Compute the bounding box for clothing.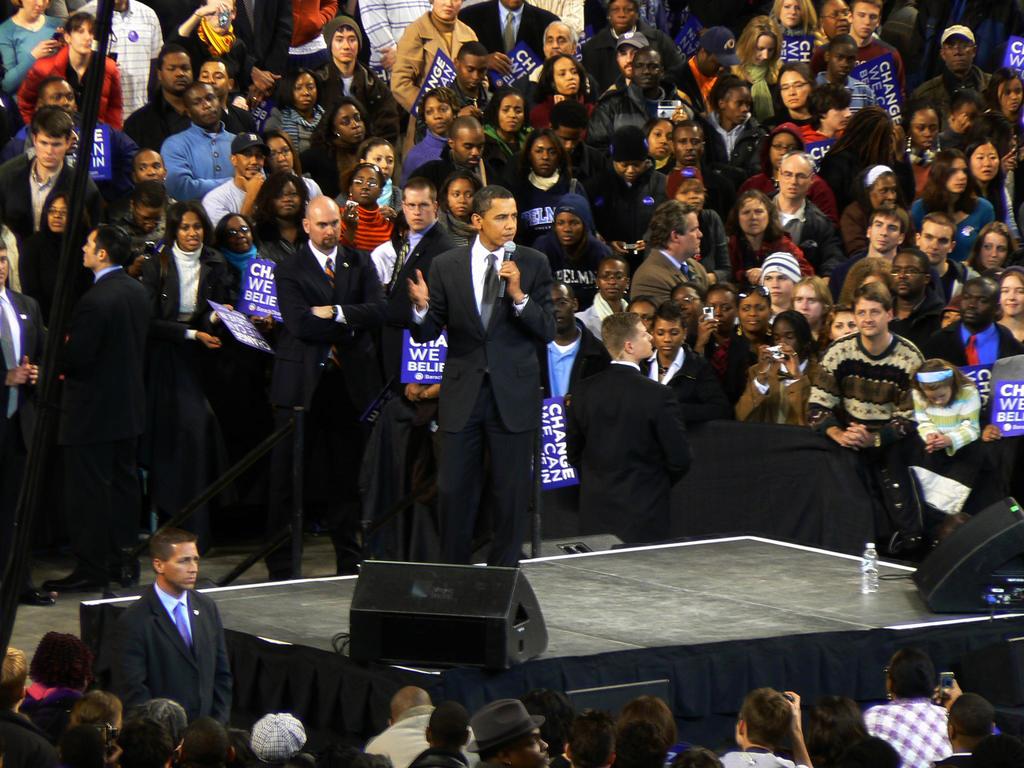
x1=923 y1=324 x2=1017 y2=365.
